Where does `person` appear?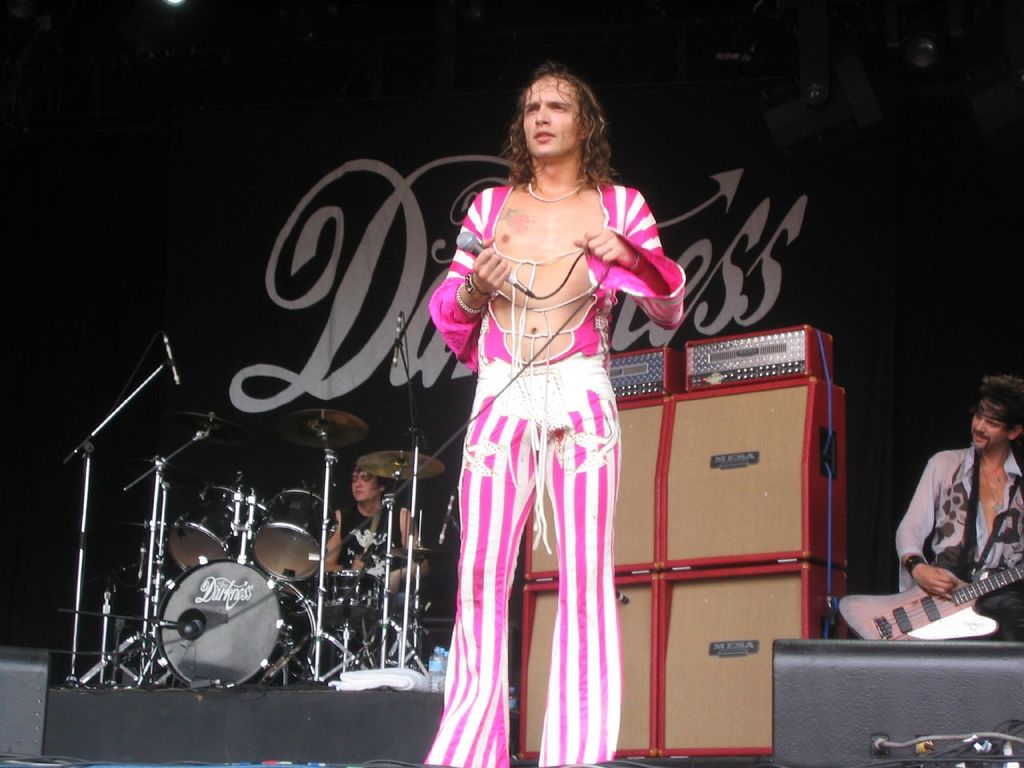
Appears at locate(890, 373, 1023, 642).
